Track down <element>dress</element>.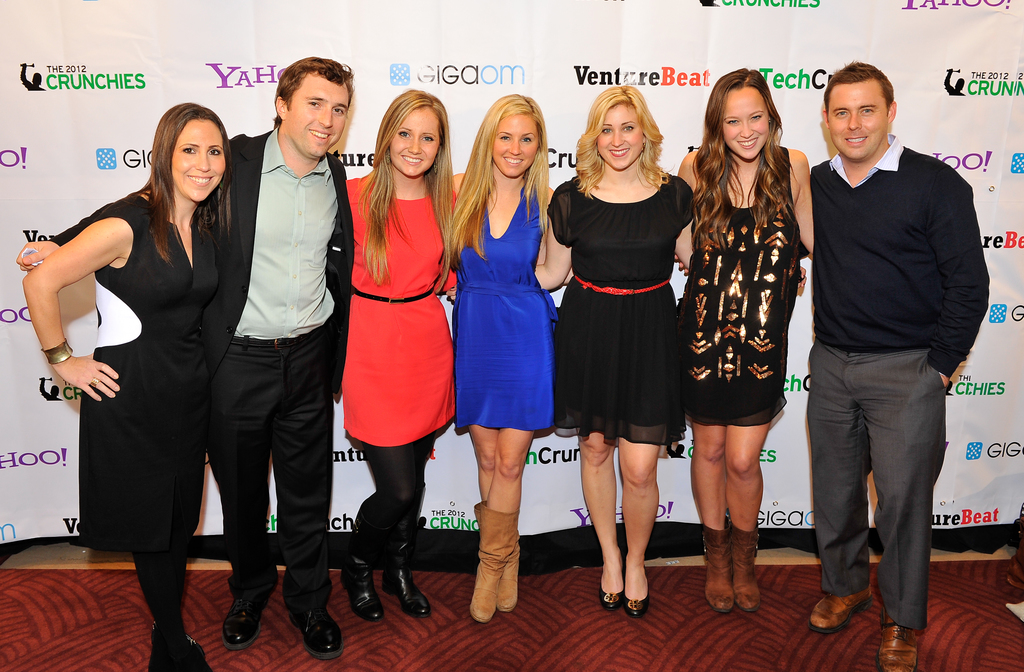
Tracked to crop(454, 175, 556, 430).
